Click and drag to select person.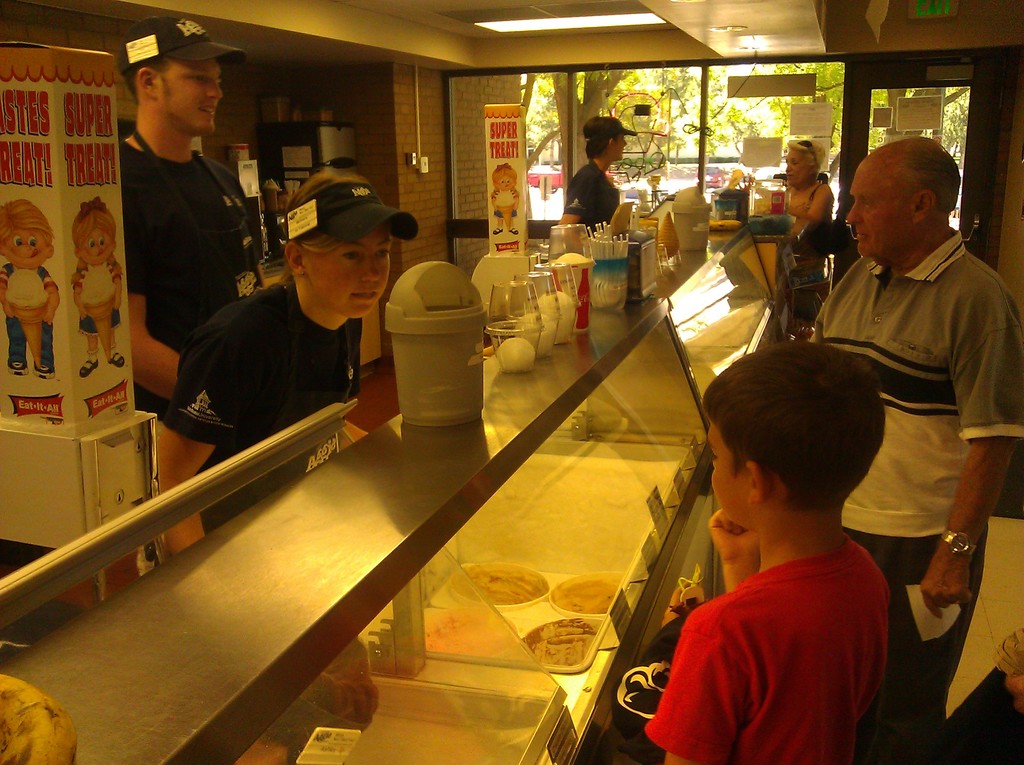
Selection: [x1=780, y1=140, x2=825, y2=247].
